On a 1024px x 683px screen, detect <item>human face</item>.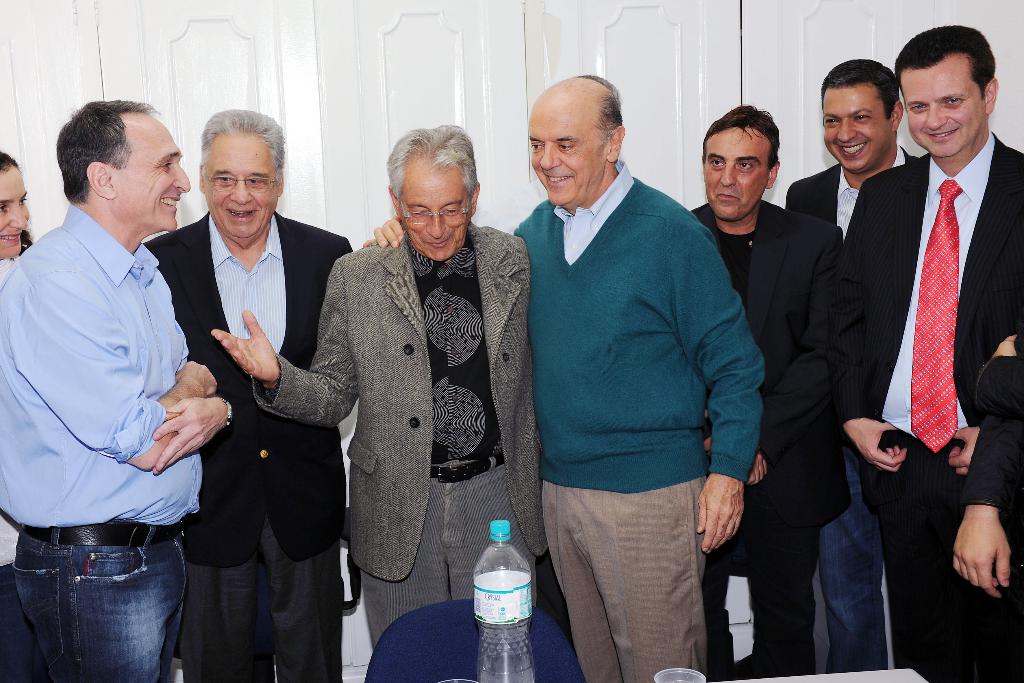
bbox(402, 163, 471, 263).
